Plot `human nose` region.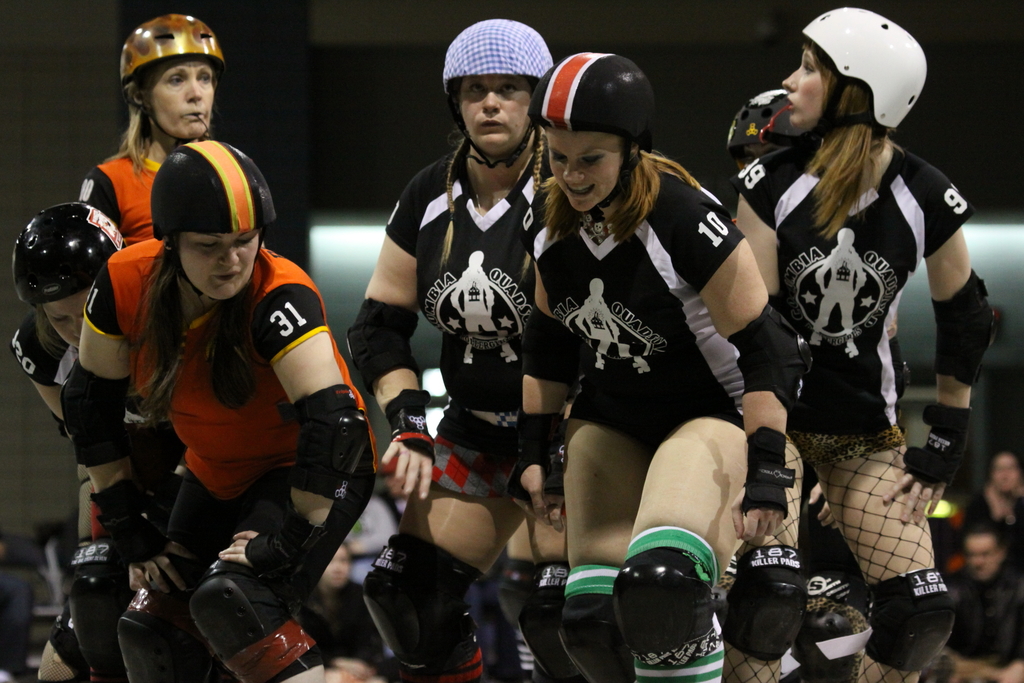
Plotted at x1=182 y1=74 x2=204 y2=103.
